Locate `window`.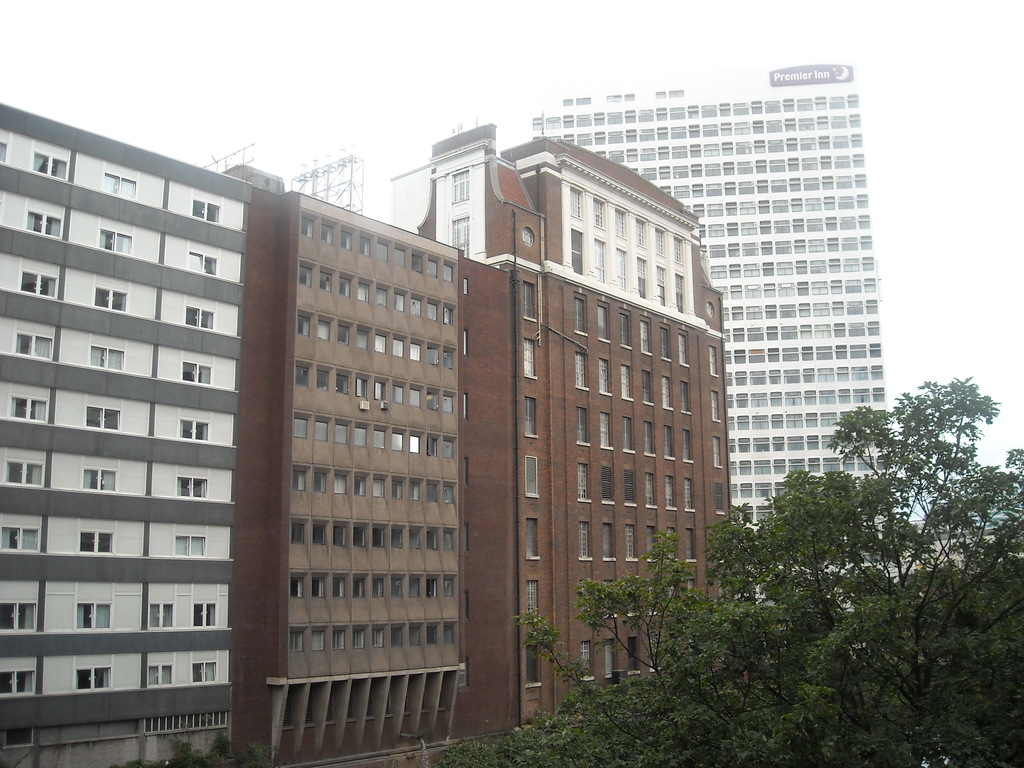
Bounding box: detection(705, 103, 717, 118).
